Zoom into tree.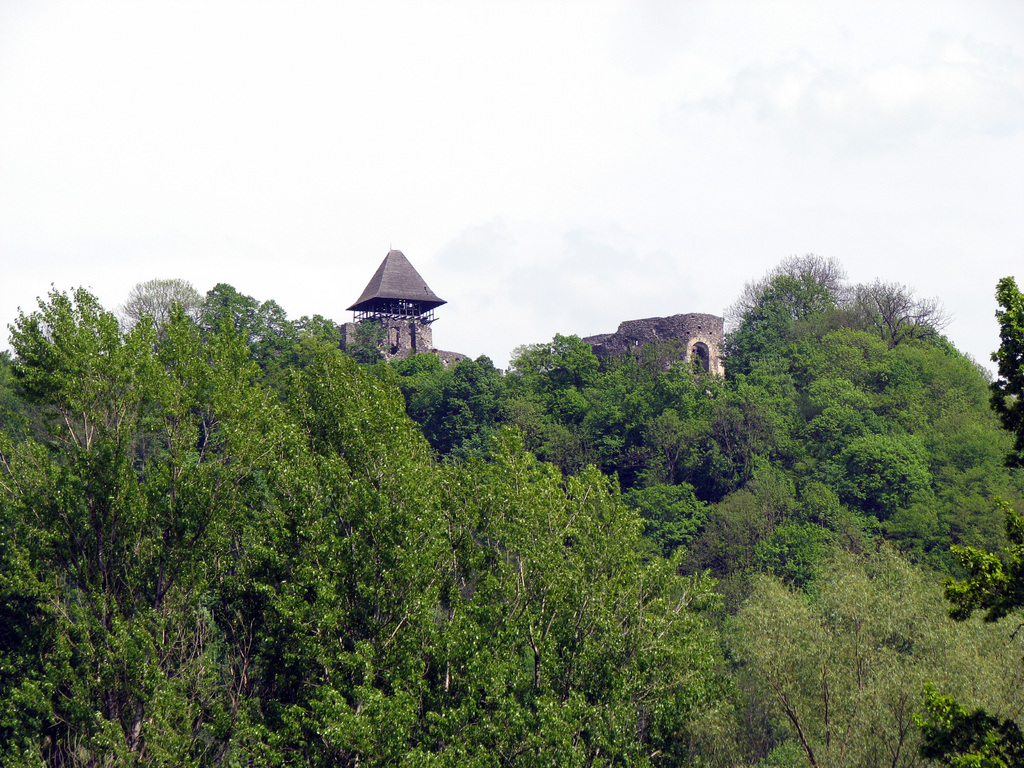
Zoom target: <box>429,421,724,767</box>.
